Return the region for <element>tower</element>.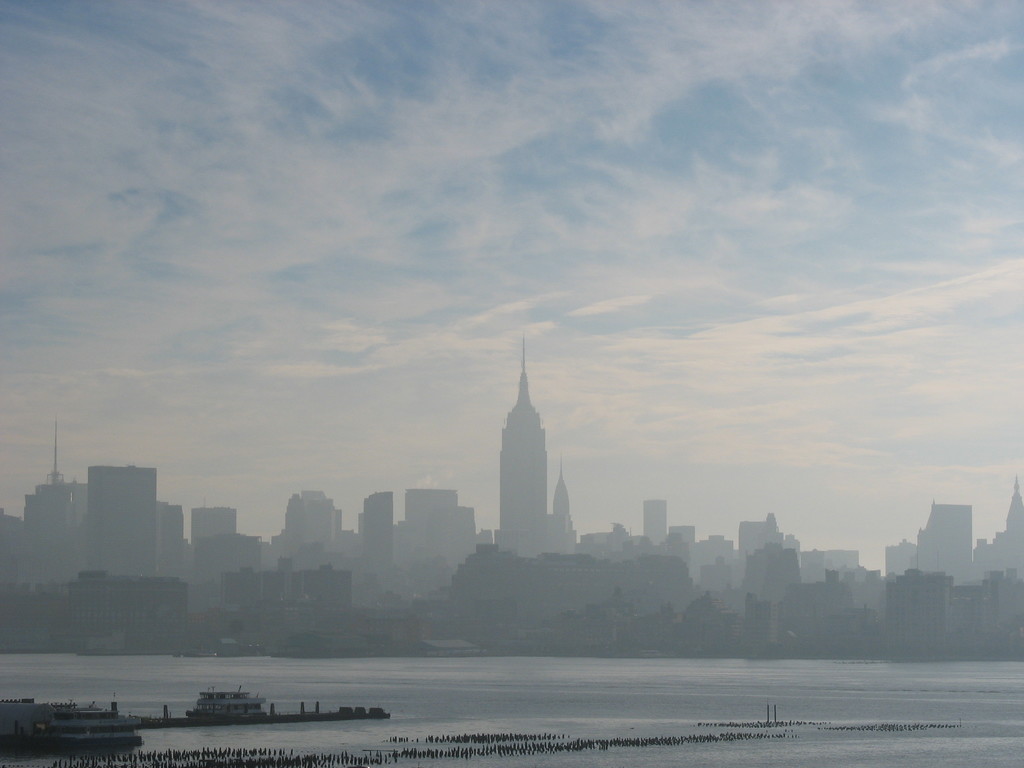
box(474, 348, 580, 559).
